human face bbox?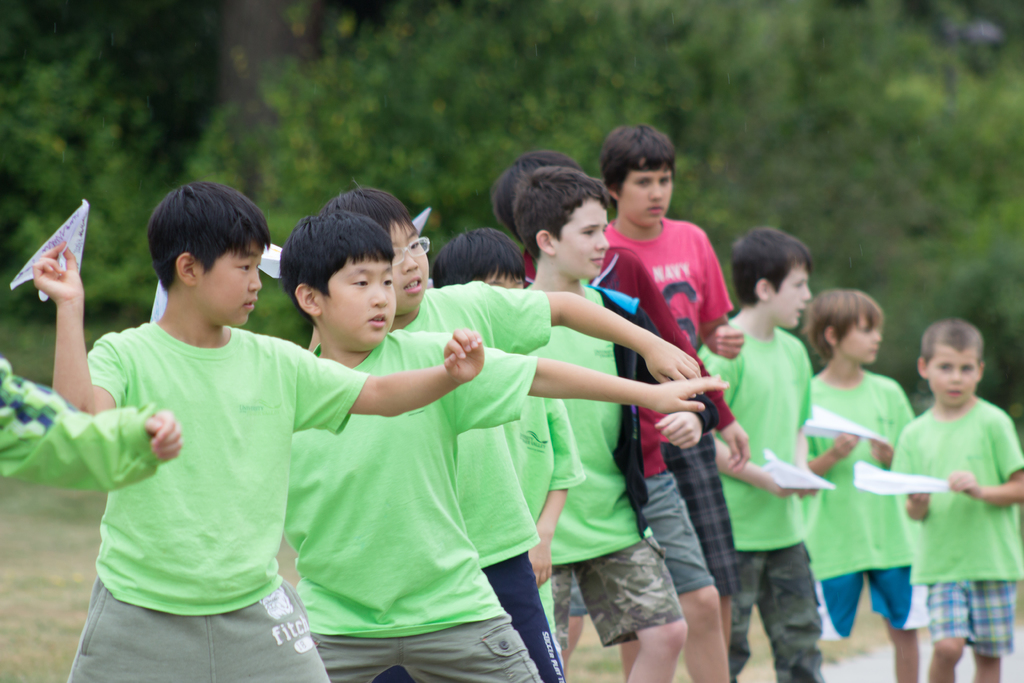
324:252:397:344
